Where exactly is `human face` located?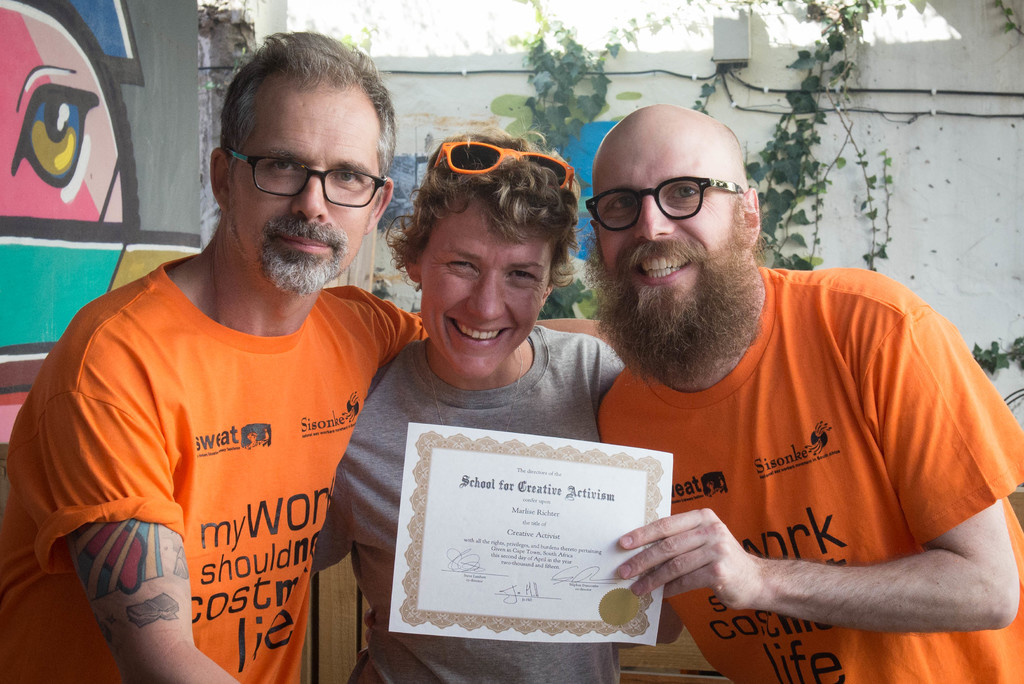
Its bounding box is rect(225, 81, 388, 295).
